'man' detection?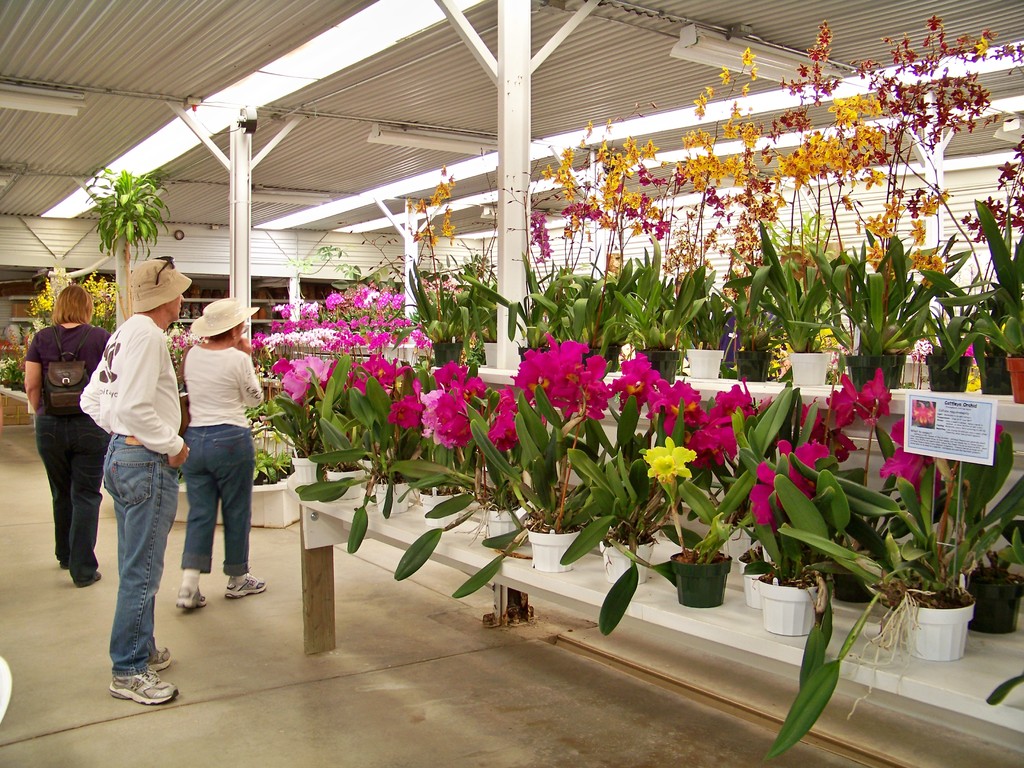
select_region(62, 257, 188, 696)
